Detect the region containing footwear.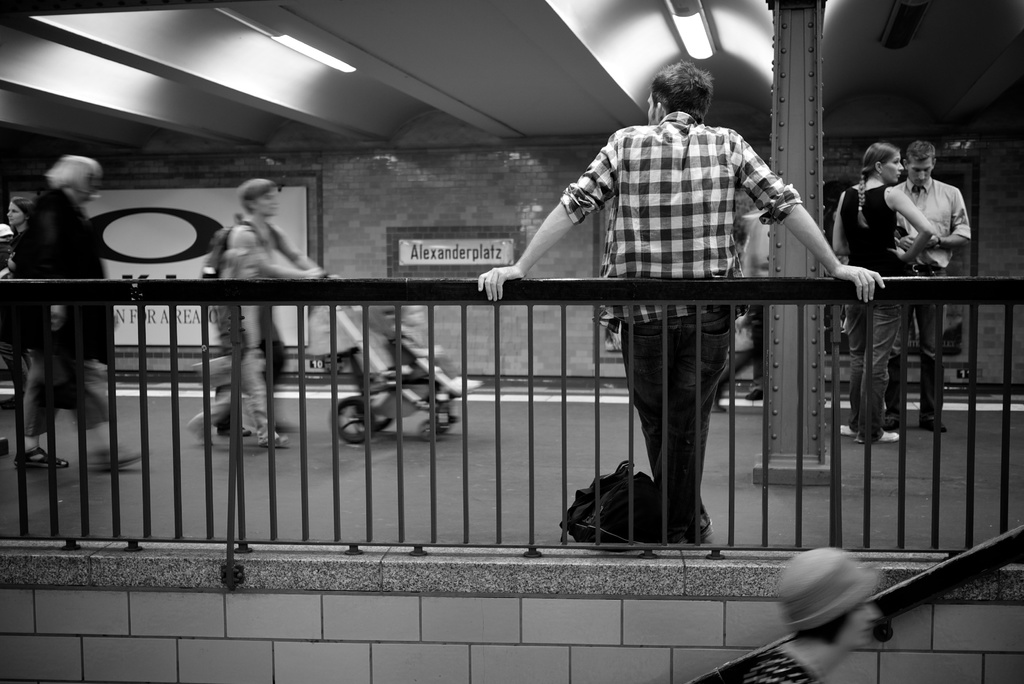
box(879, 409, 900, 439).
